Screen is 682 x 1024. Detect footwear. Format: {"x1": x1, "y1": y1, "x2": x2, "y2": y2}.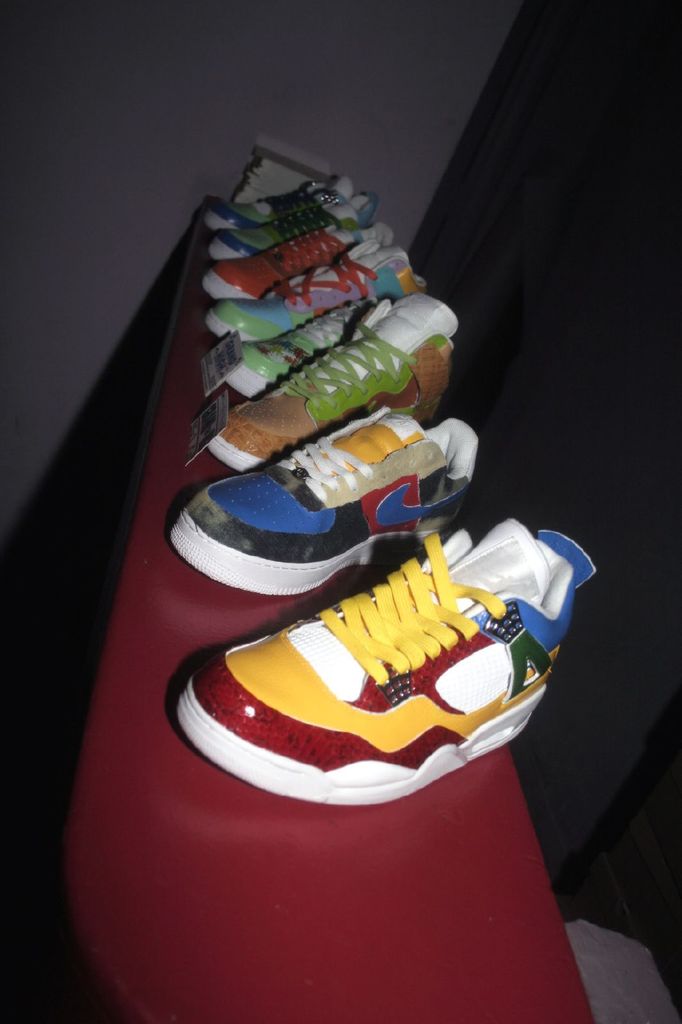
{"x1": 171, "y1": 422, "x2": 466, "y2": 595}.
